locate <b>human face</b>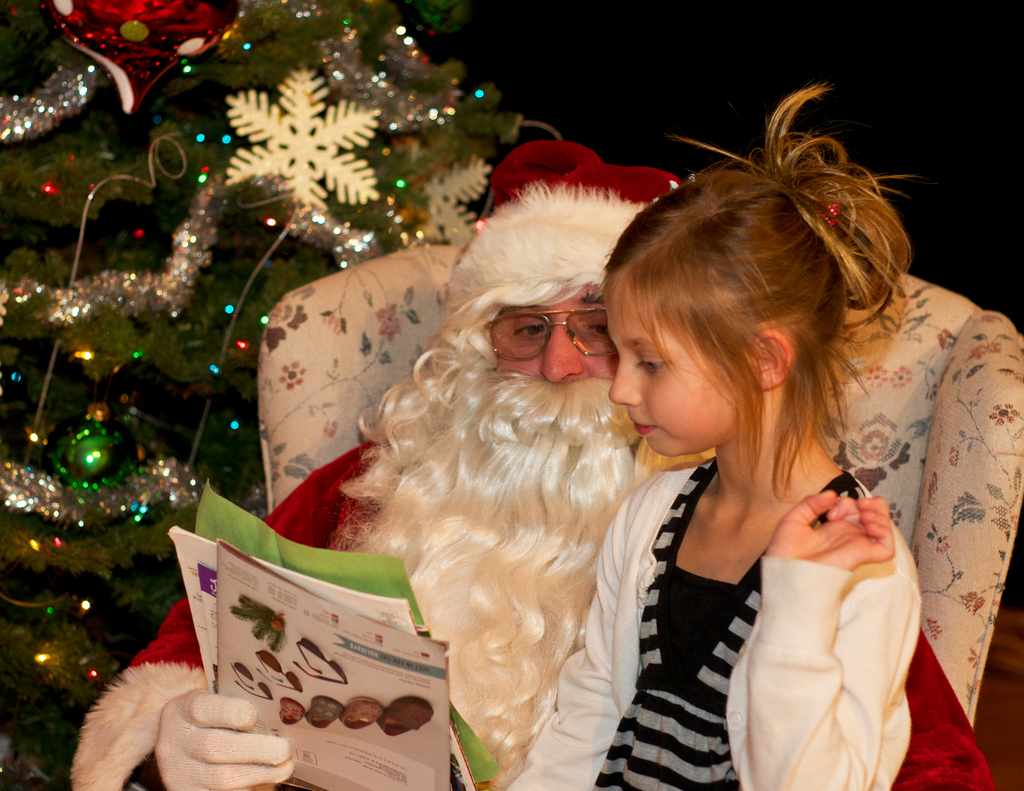
488,275,624,391
